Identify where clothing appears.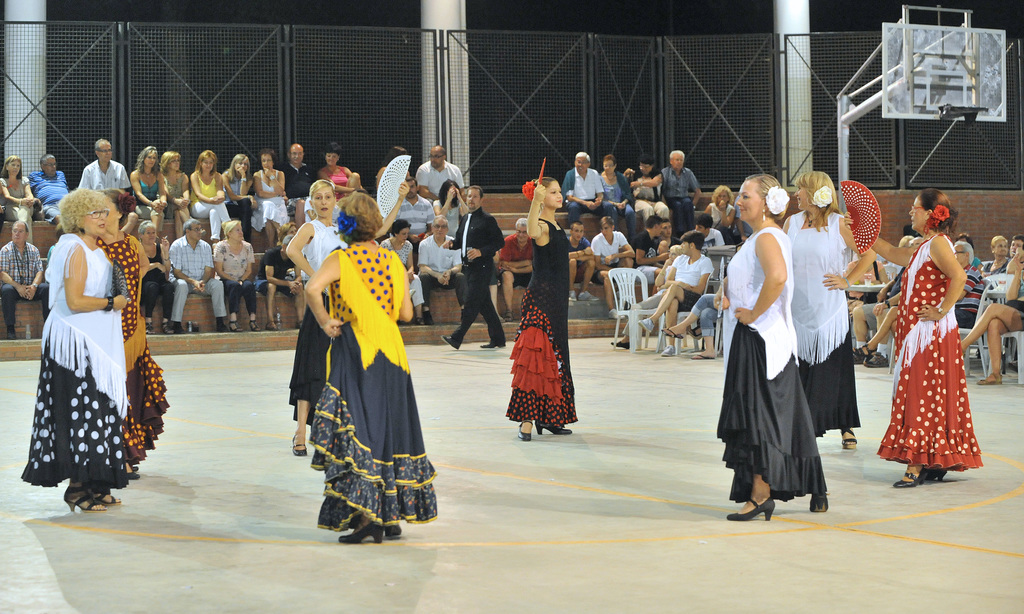
Appears at bbox(560, 229, 591, 263).
